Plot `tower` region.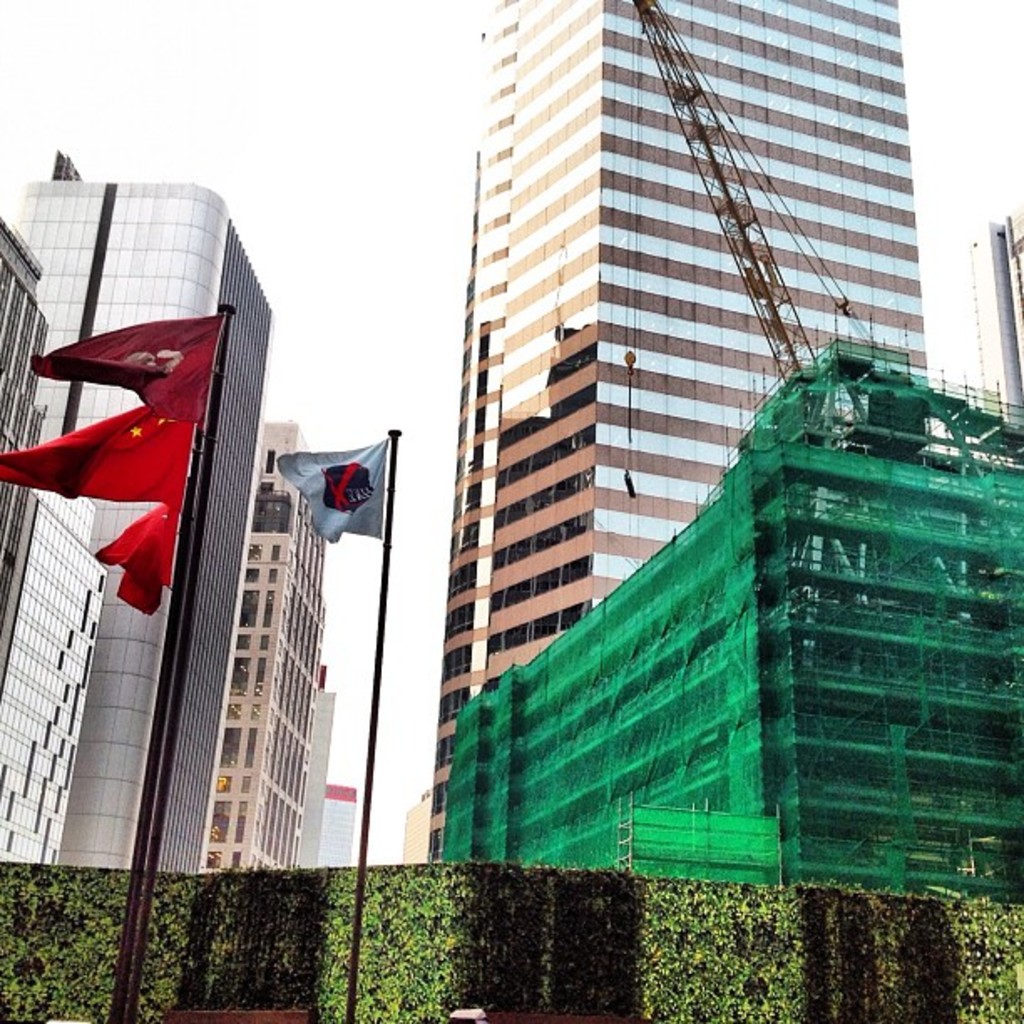
Plotted at <box>970,202,1021,435</box>.
